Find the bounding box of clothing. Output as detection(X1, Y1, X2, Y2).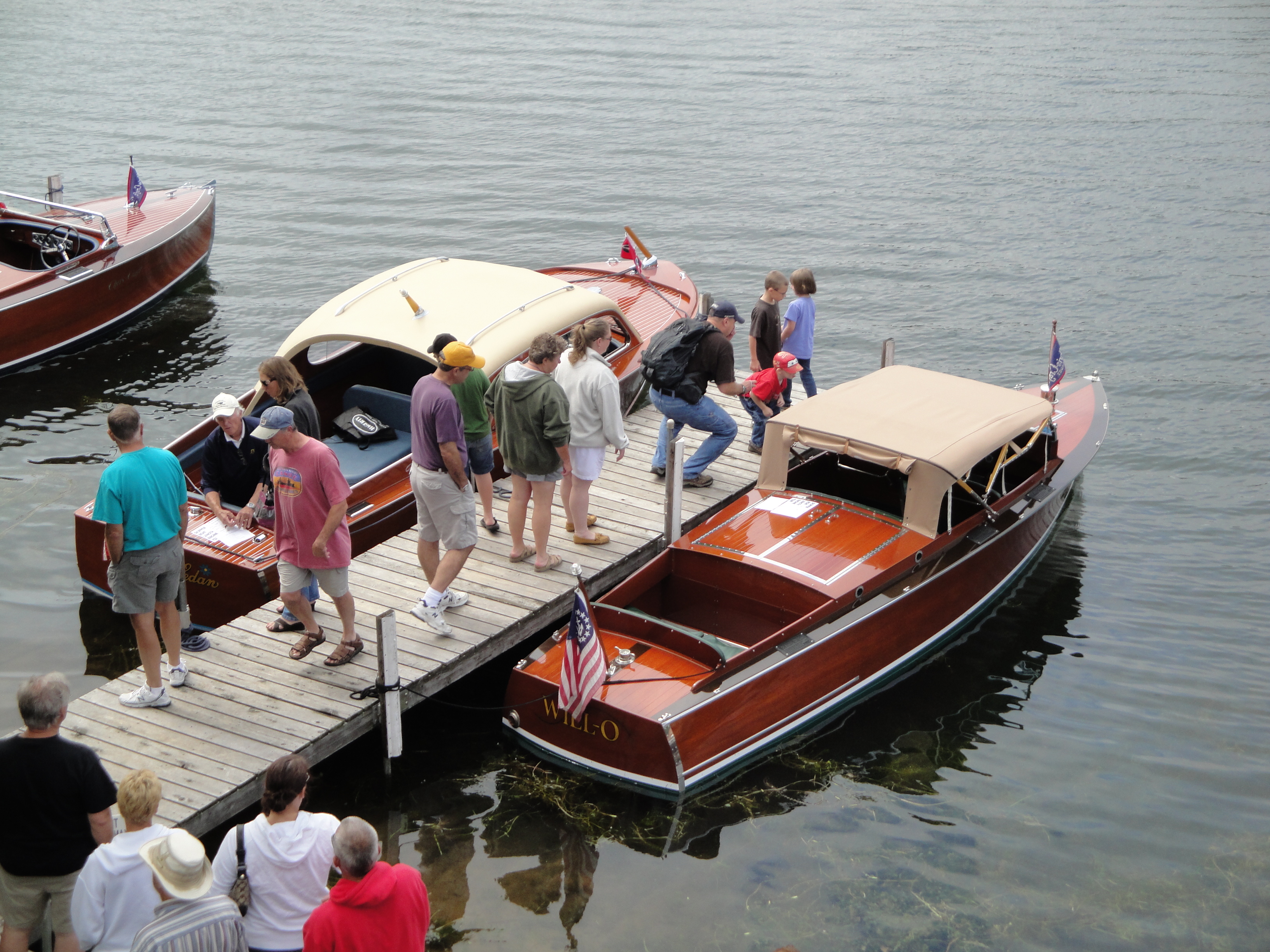
detection(288, 142, 305, 170).
